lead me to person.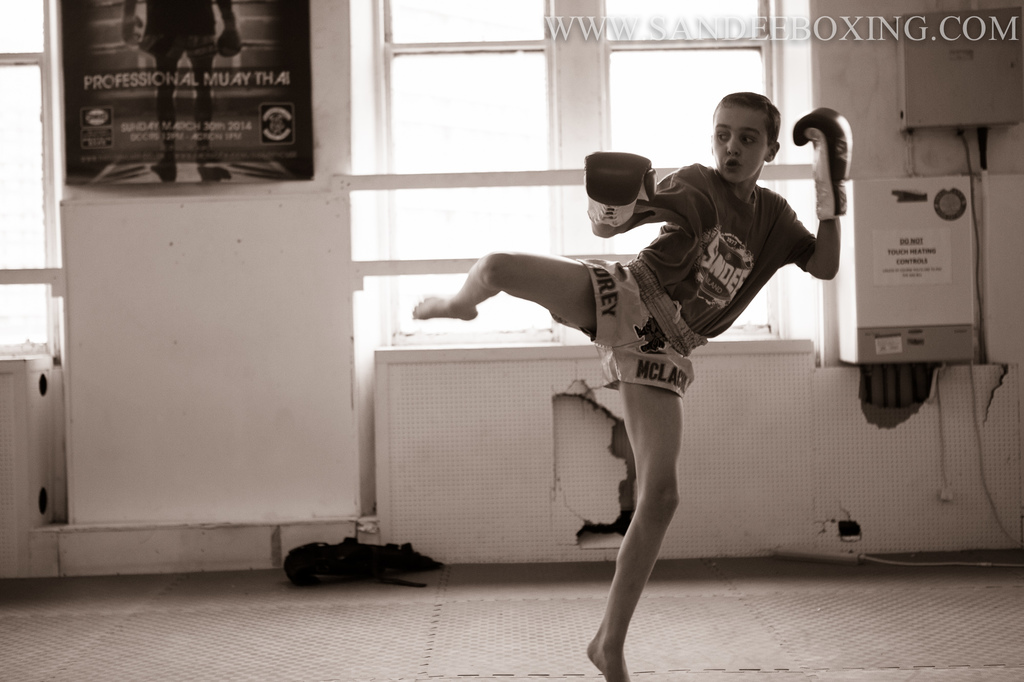
Lead to detection(435, 129, 836, 655).
